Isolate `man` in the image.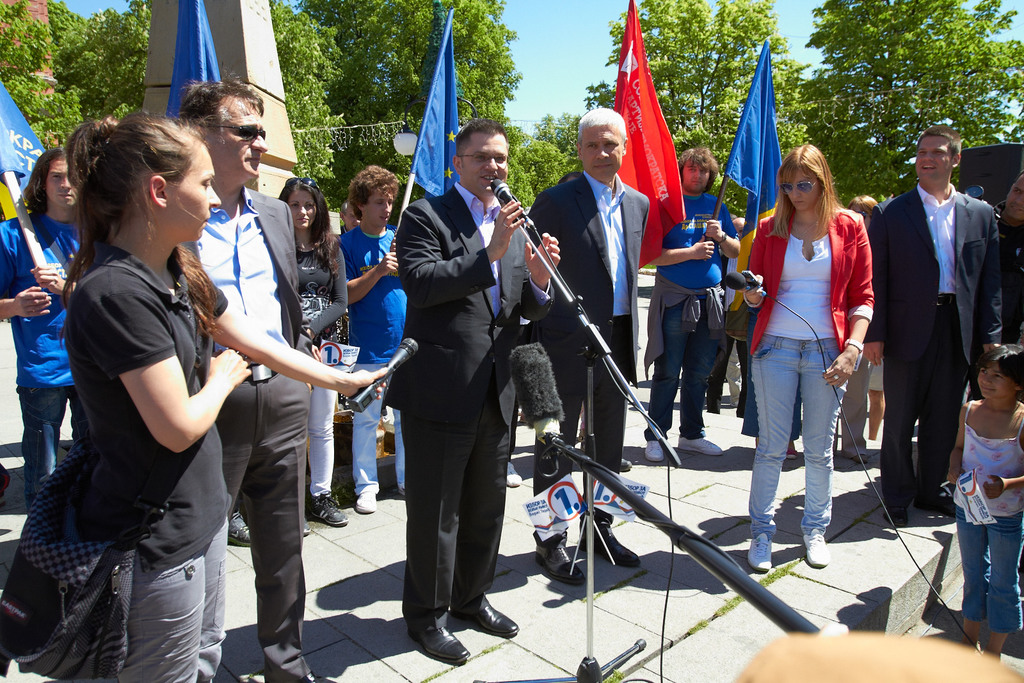
Isolated region: bbox(662, 149, 737, 479).
